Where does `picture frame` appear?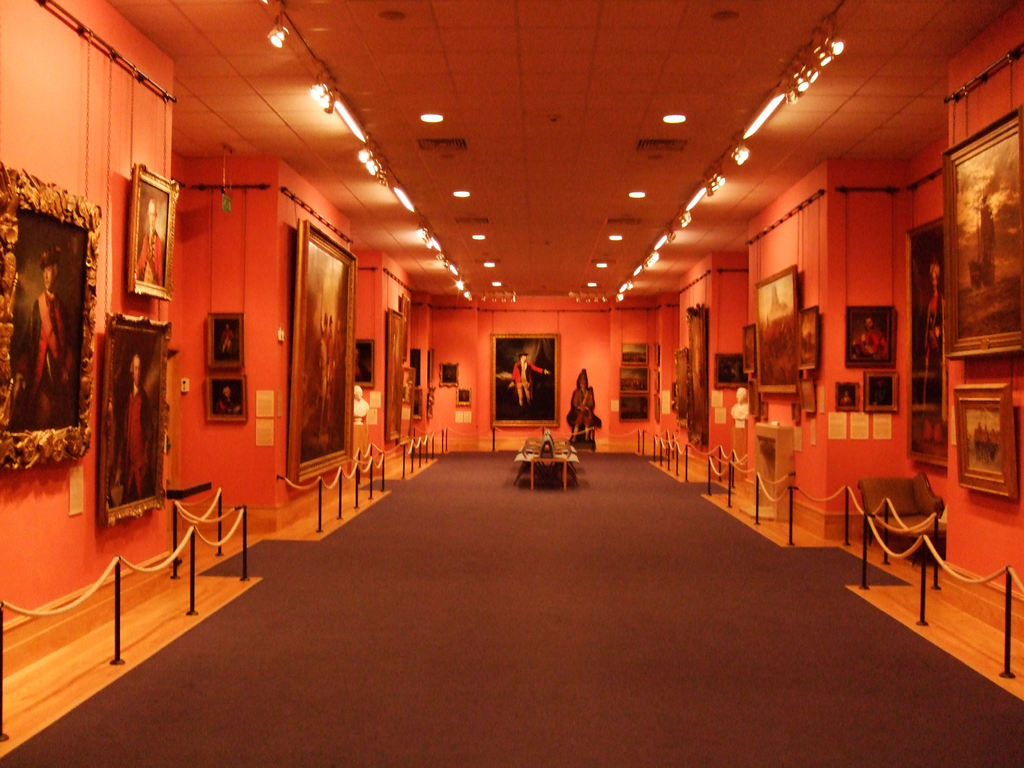
Appears at 460 387 472 408.
